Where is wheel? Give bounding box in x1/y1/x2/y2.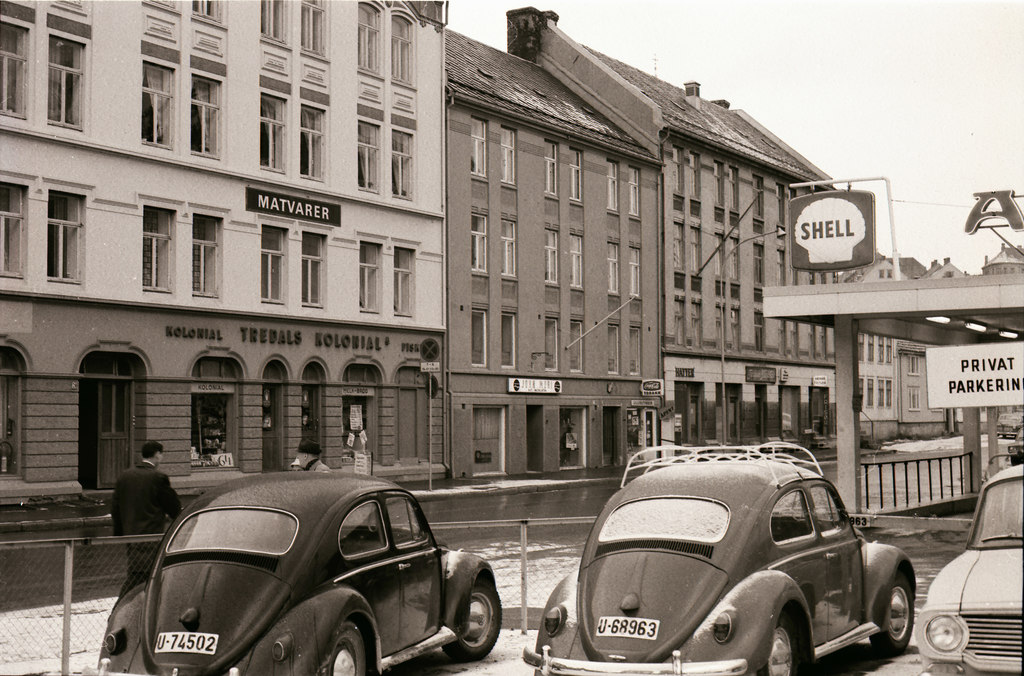
761/618/797/675.
